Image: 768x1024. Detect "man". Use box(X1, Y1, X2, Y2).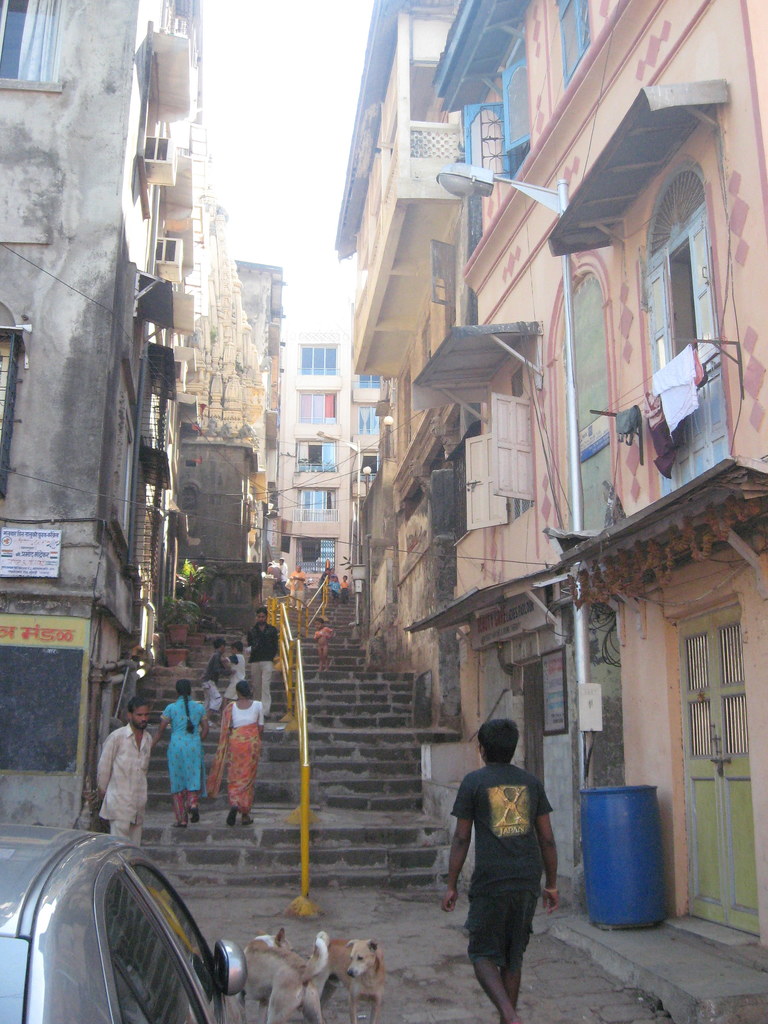
box(241, 610, 286, 720).
